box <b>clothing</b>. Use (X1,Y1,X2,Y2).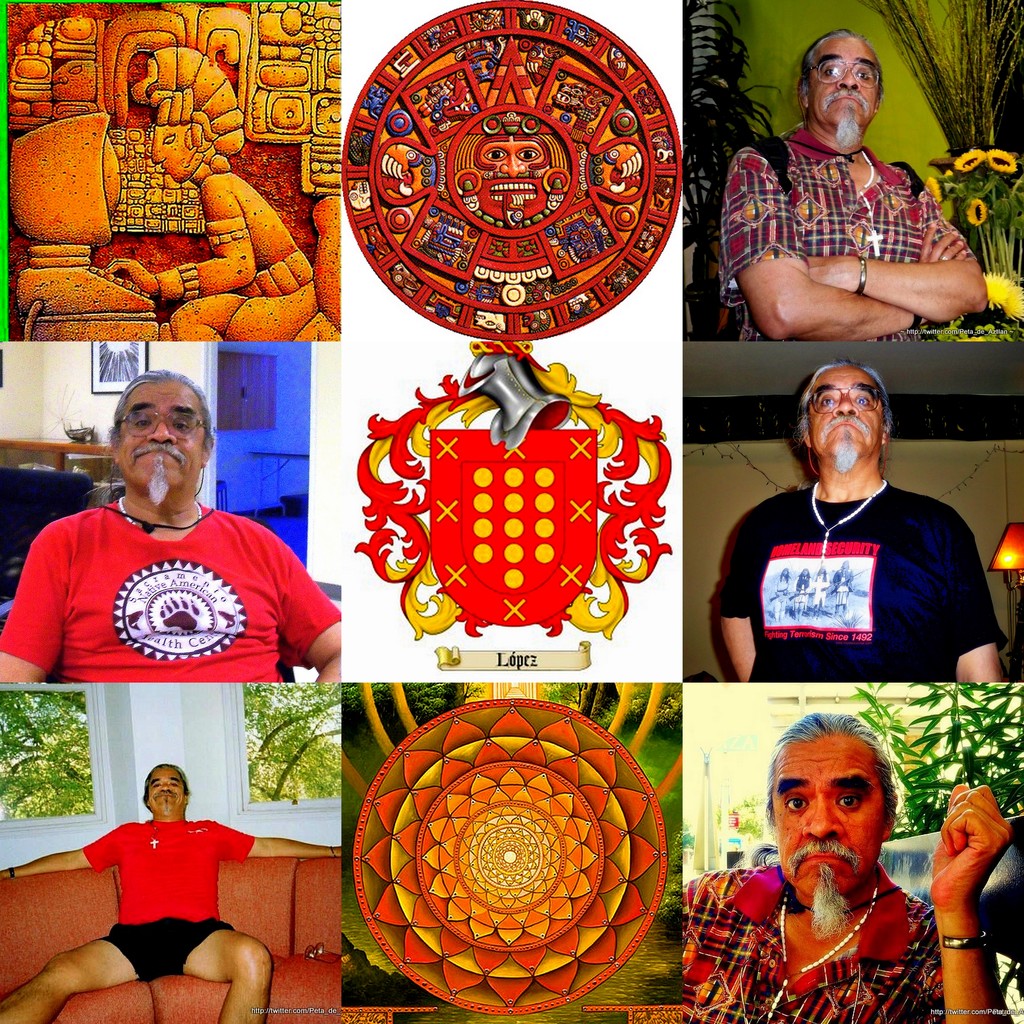
(813,575,826,607).
